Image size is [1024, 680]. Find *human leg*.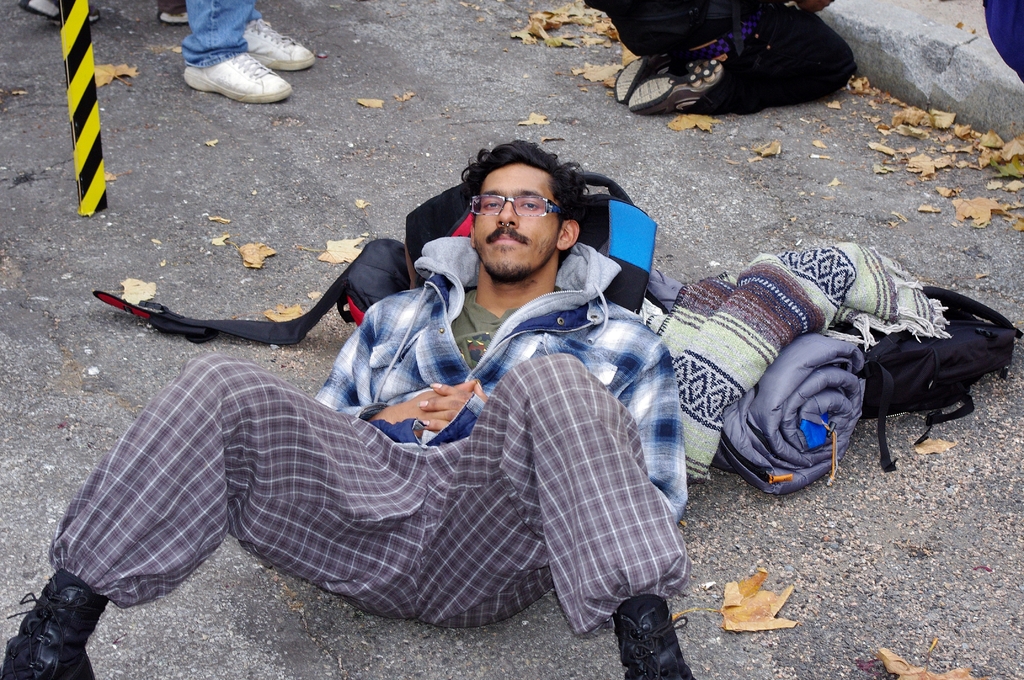
{"x1": 4, "y1": 359, "x2": 403, "y2": 679}.
